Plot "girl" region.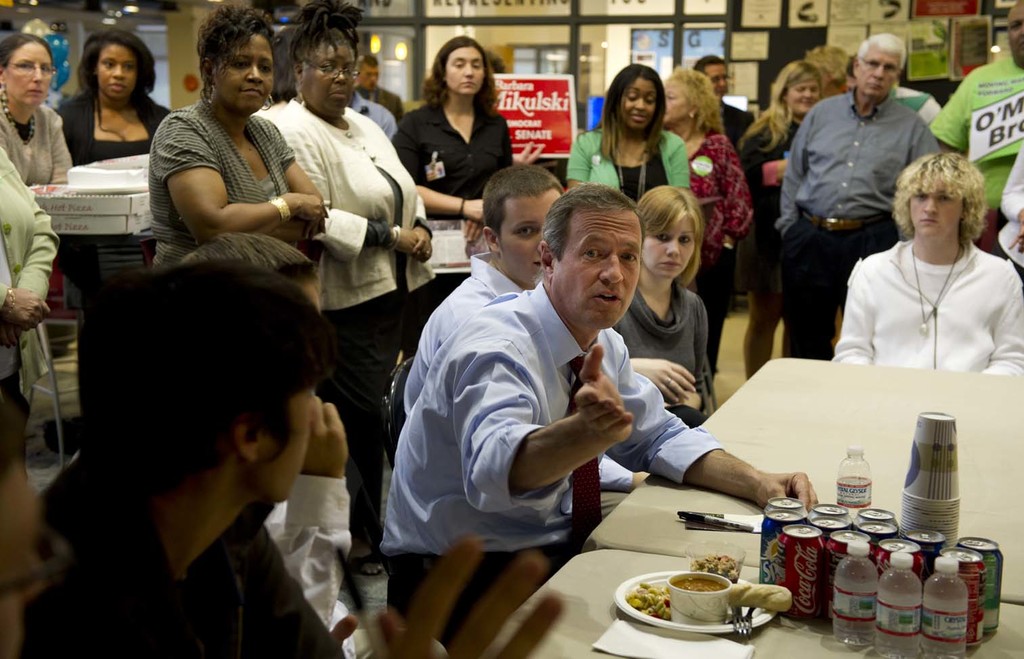
Plotted at bbox=[62, 24, 164, 165].
